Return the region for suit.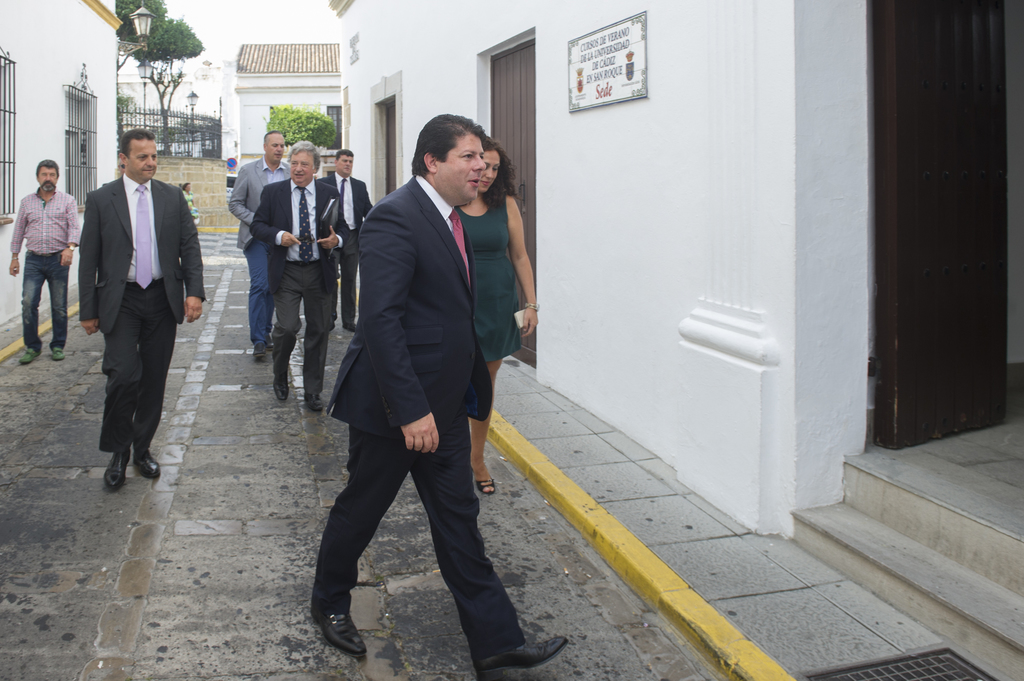
detection(248, 173, 350, 396).
